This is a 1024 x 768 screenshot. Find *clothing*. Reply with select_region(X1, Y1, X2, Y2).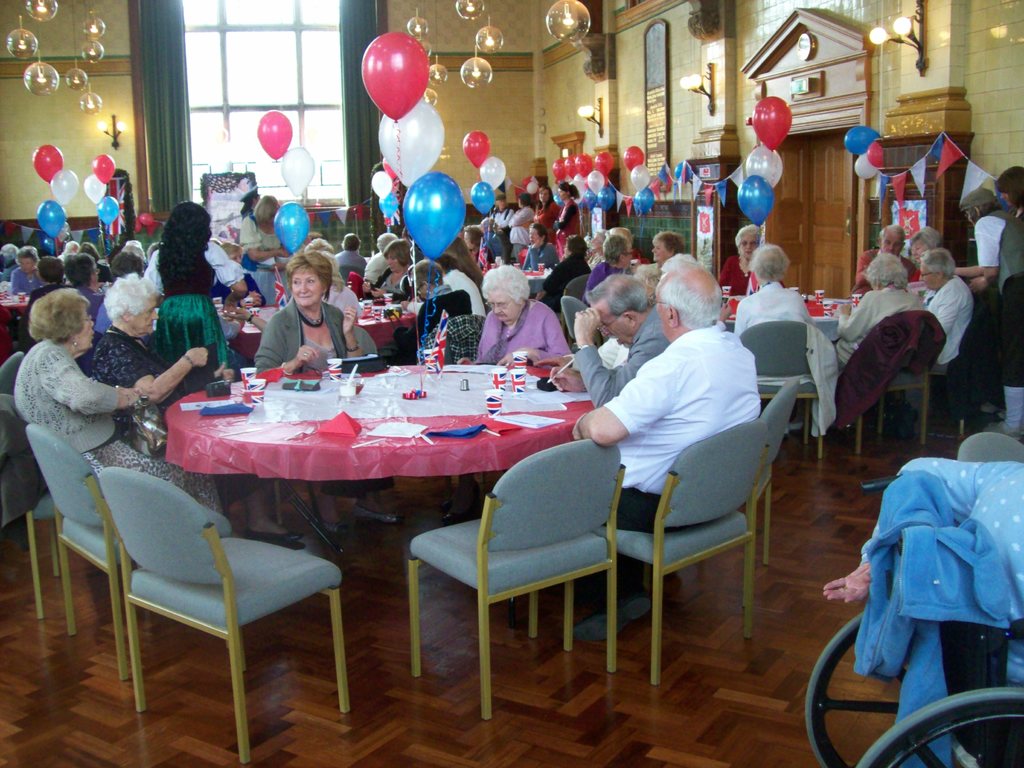
select_region(733, 270, 811, 338).
